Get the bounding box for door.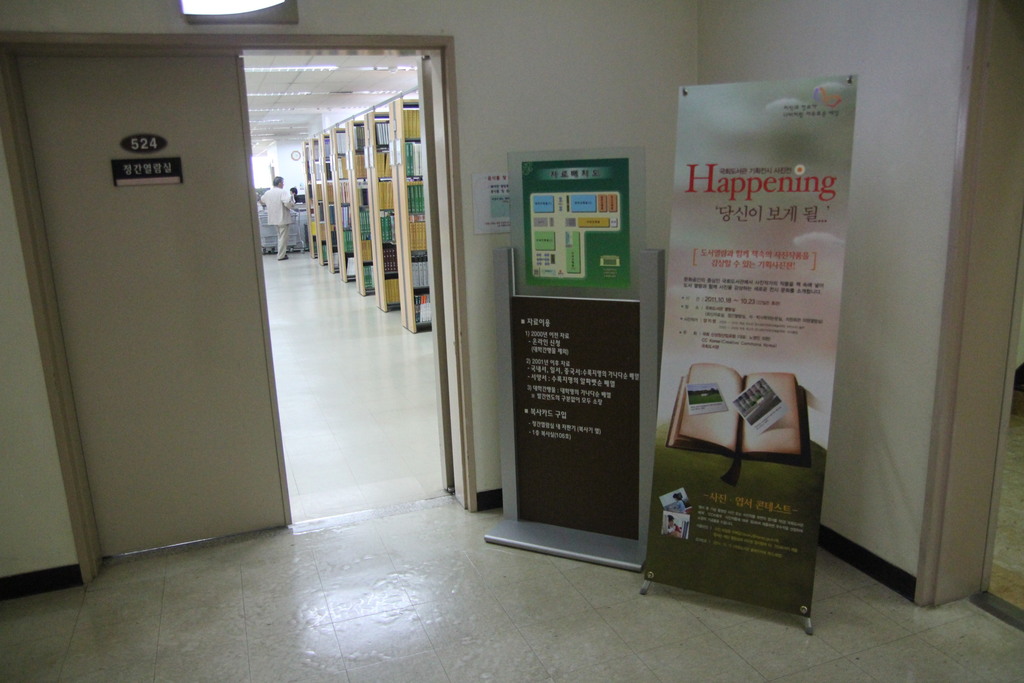
(left=28, top=14, right=307, bottom=564).
